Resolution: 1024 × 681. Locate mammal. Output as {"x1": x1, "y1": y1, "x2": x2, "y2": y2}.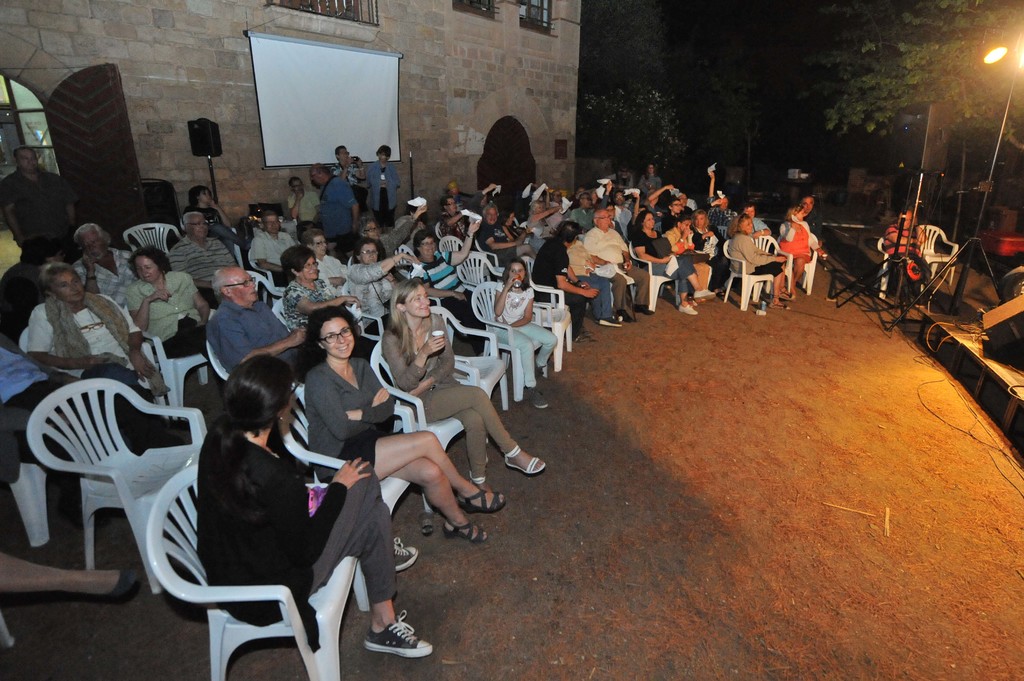
{"x1": 0, "y1": 143, "x2": 74, "y2": 252}.
